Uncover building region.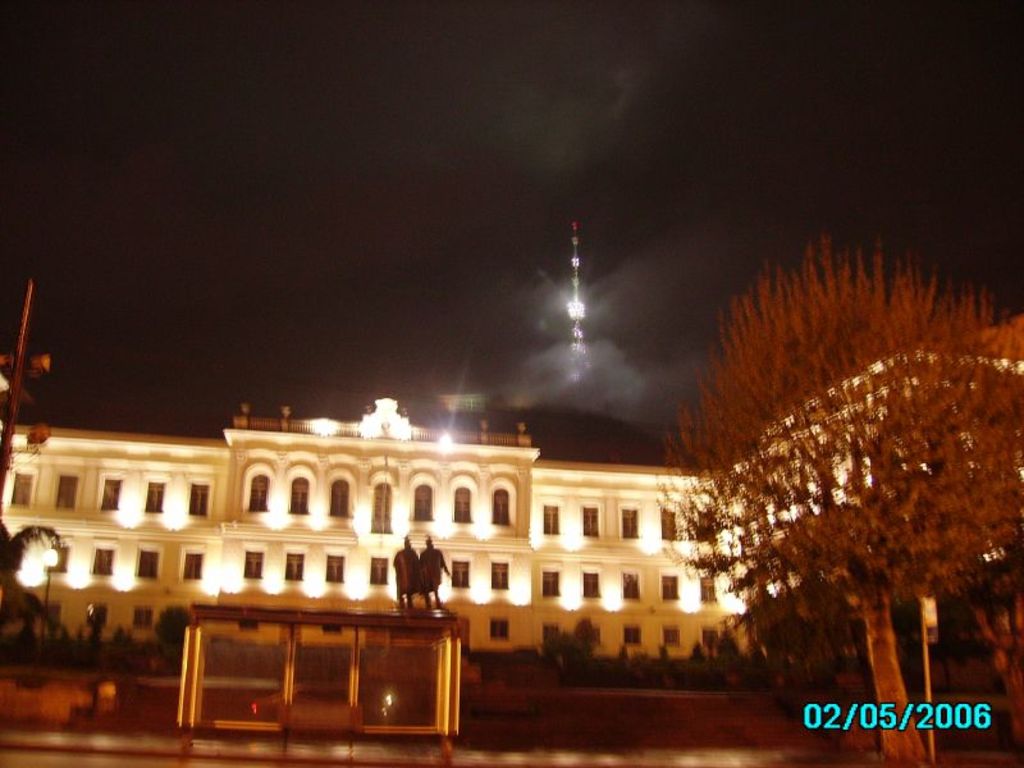
Uncovered: [left=0, top=396, right=772, bottom=654].
